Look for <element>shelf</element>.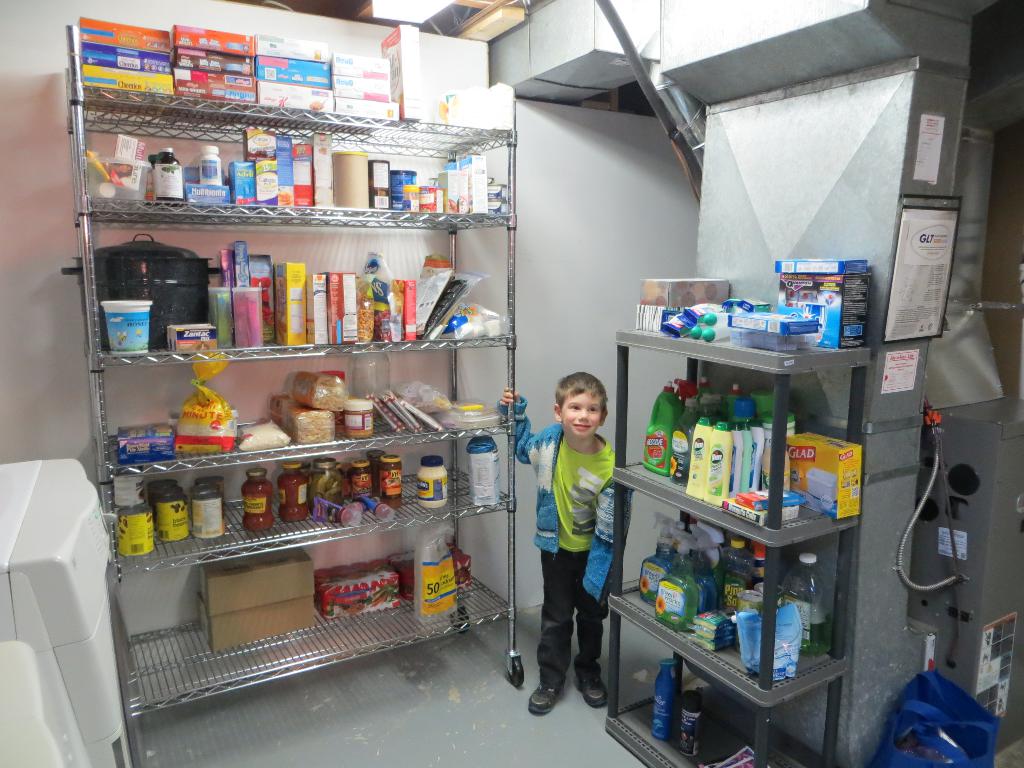
Found: rect(109, 415, 506, 484).
